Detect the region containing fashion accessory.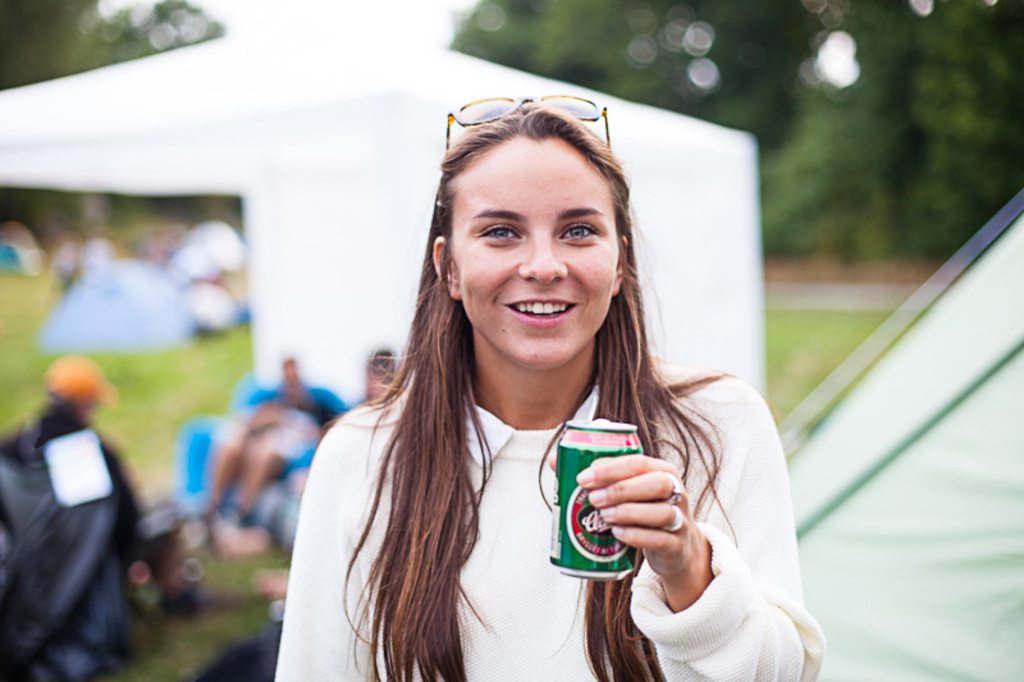
<bbox>669, 476, 684, 504</bbox>.
